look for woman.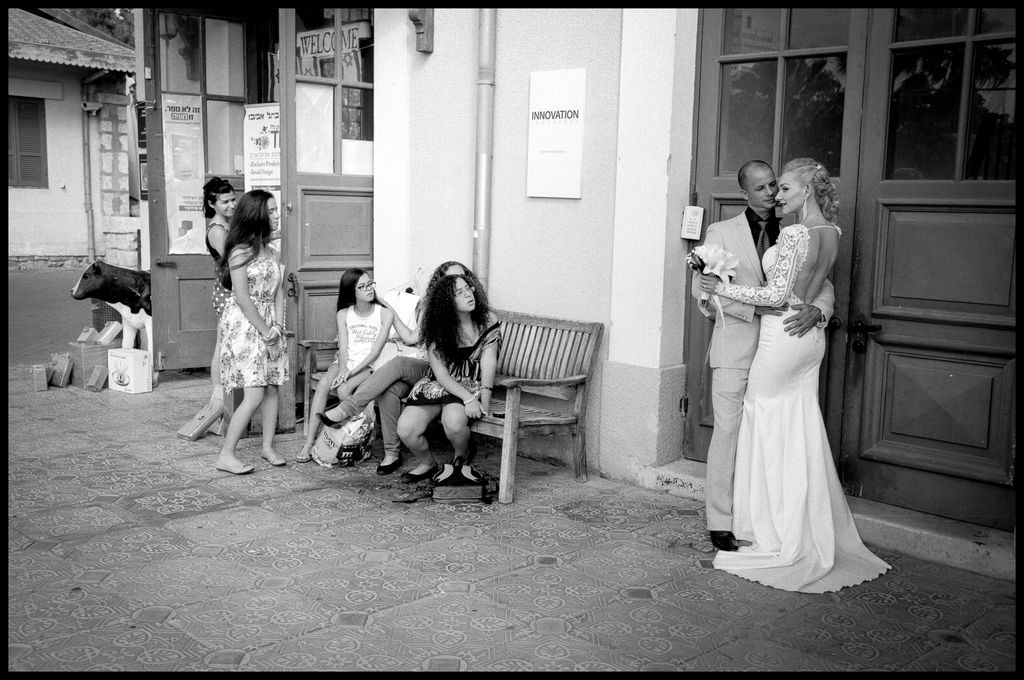
Found: l=220, t=193, r=289, b=476.
